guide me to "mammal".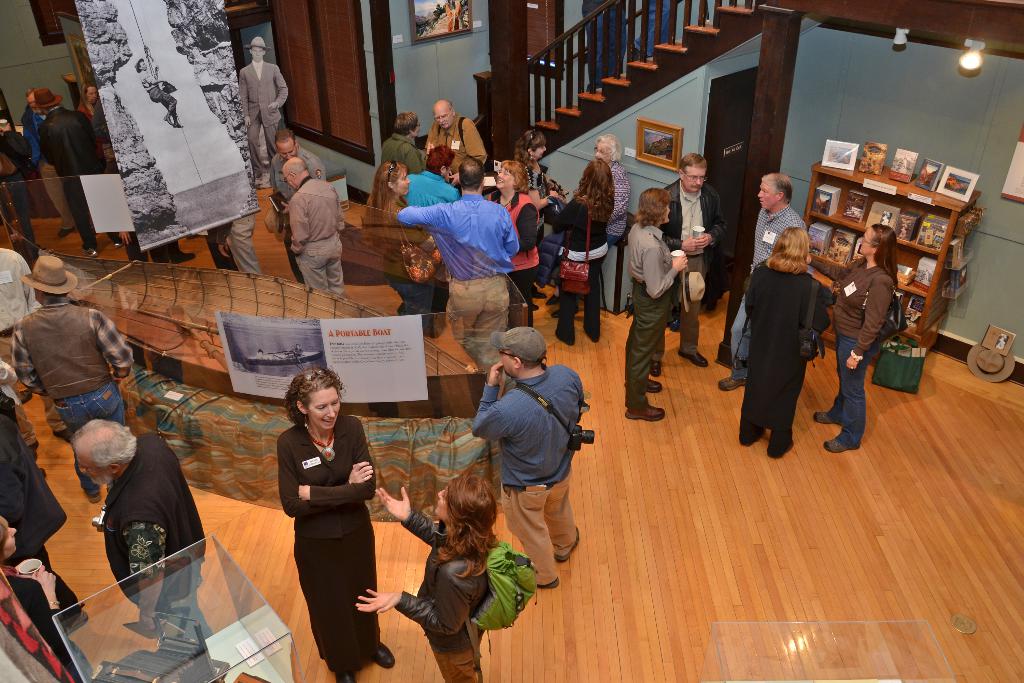
Guidance: box(237, 35, 292, 185).
